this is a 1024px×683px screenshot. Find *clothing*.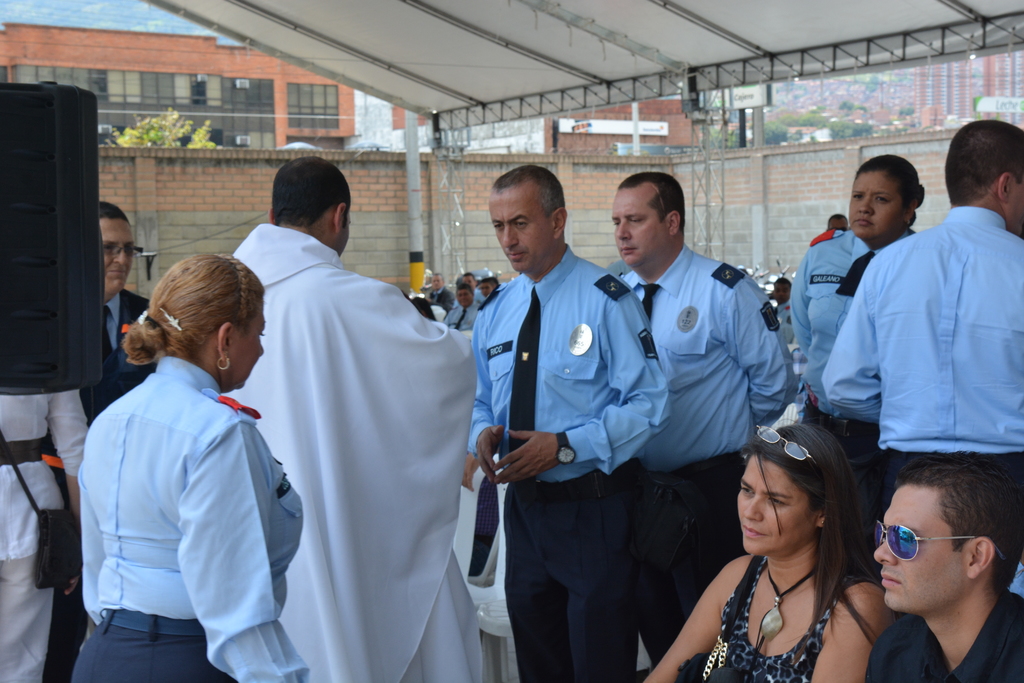
Bounding box: bbox=[228, 209, 472, 682].
